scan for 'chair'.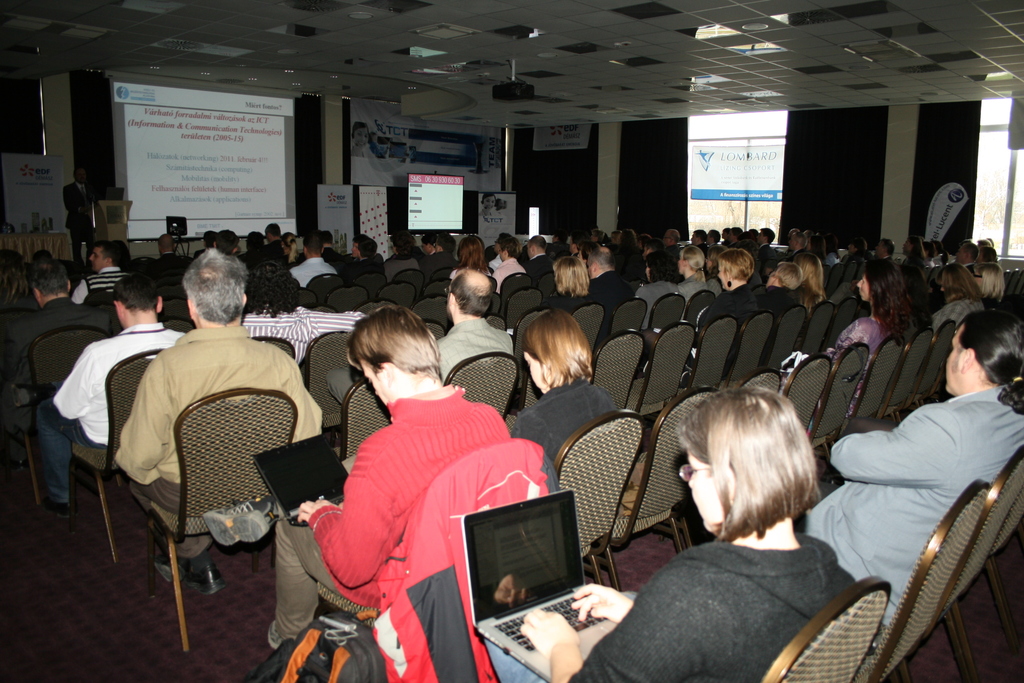
Scan result: box=[355, 299, 404, 320].
